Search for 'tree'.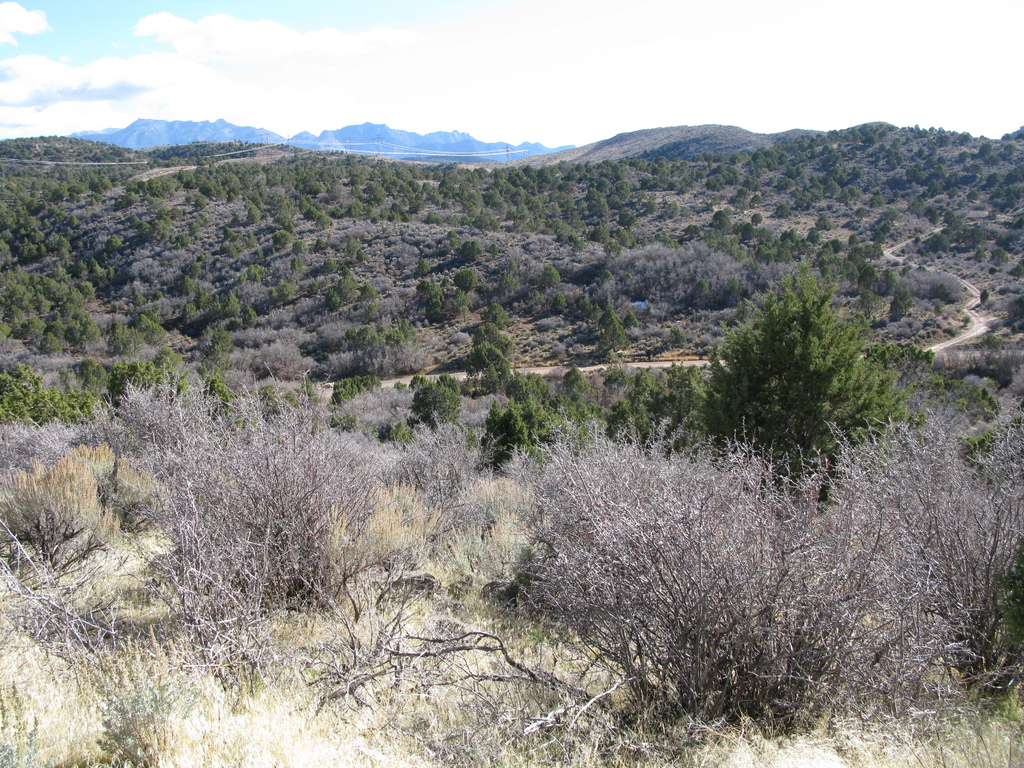
Found at bbox=(851, 167, 860, 182).
